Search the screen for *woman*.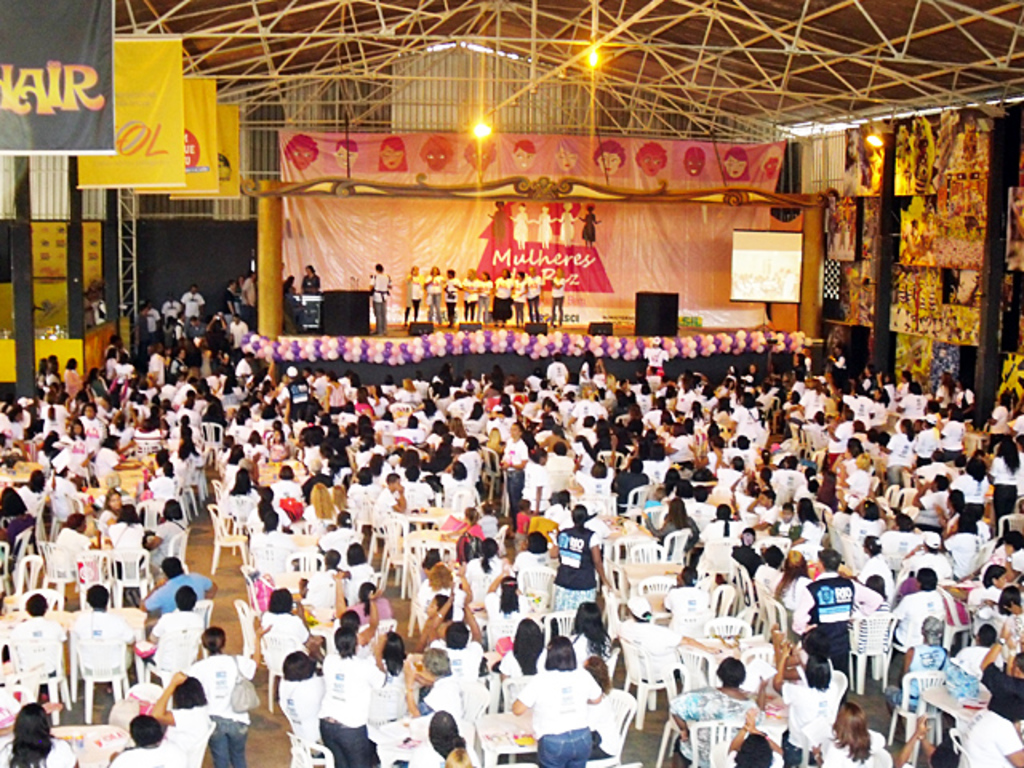
Found at 987:442:1016:518.
